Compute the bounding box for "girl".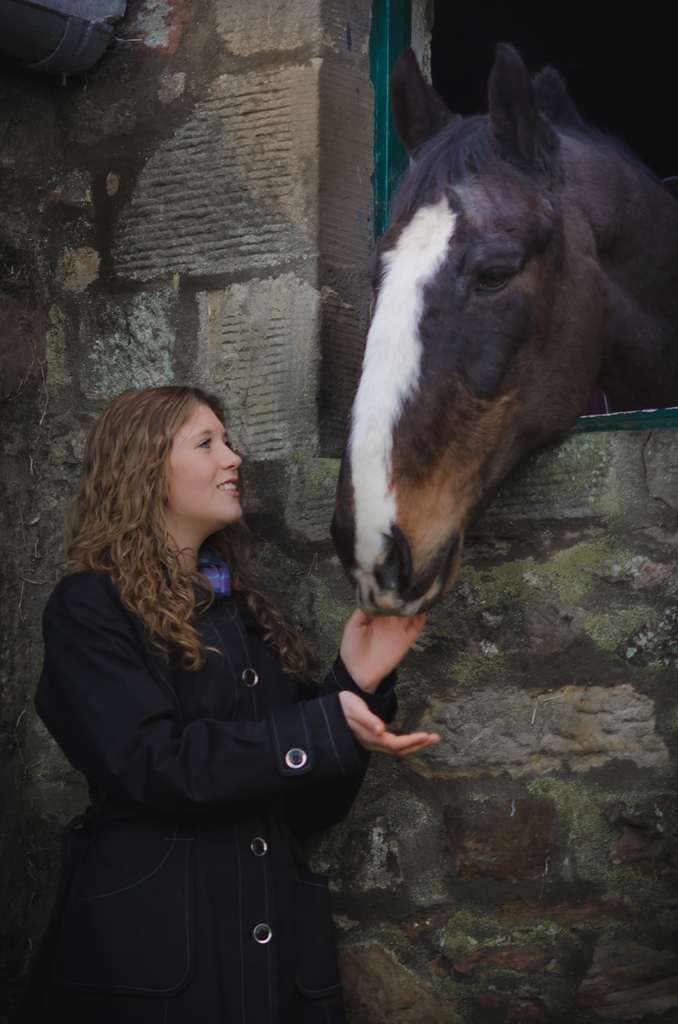
[x1=26, y1=382, x2=445, y2=1019].
